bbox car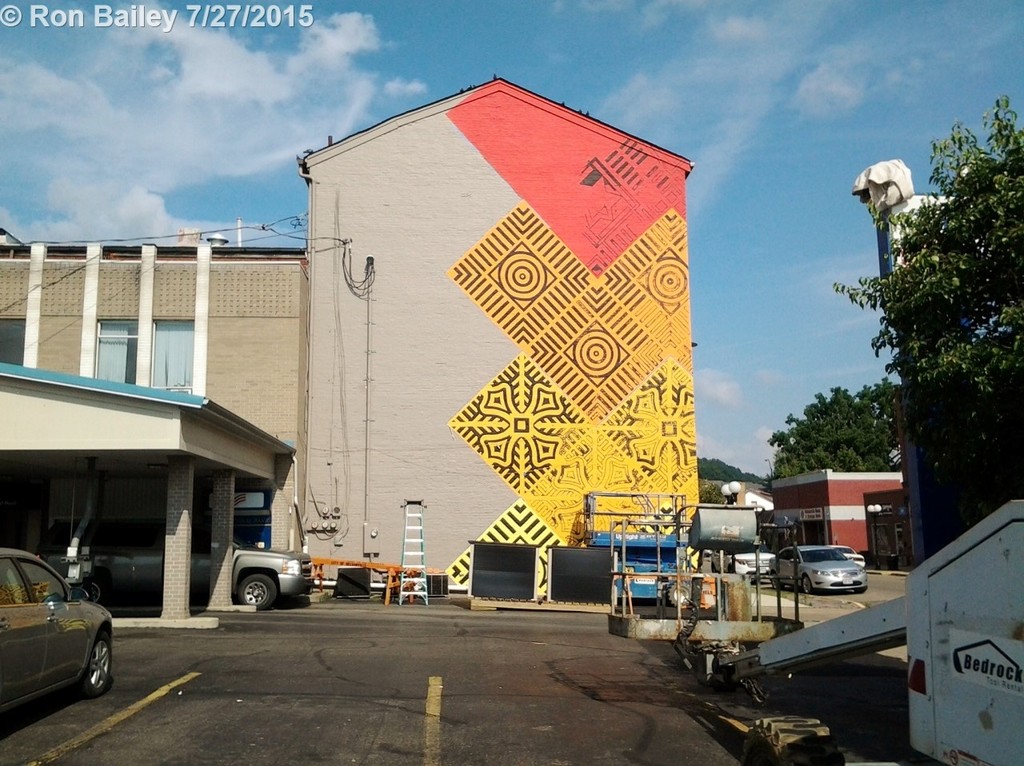
select_region(706, 551, 714, 560)
